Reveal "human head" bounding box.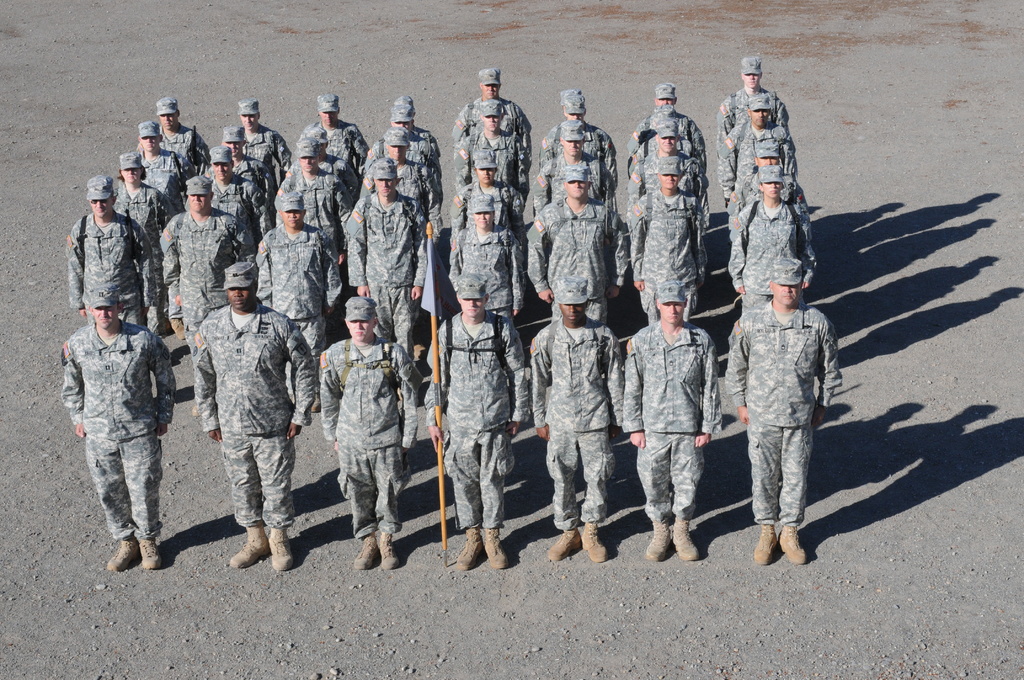
Revealed: bbox(85, 172, 119, 218).
